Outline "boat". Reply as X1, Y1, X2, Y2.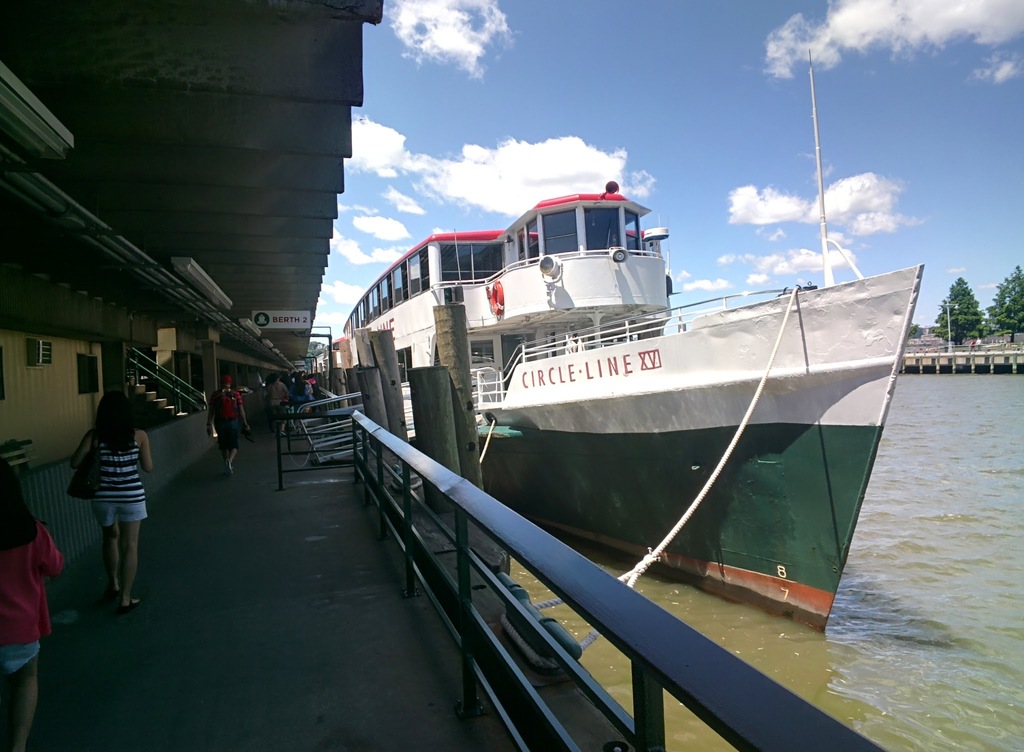
341, 45, 922, 631.
